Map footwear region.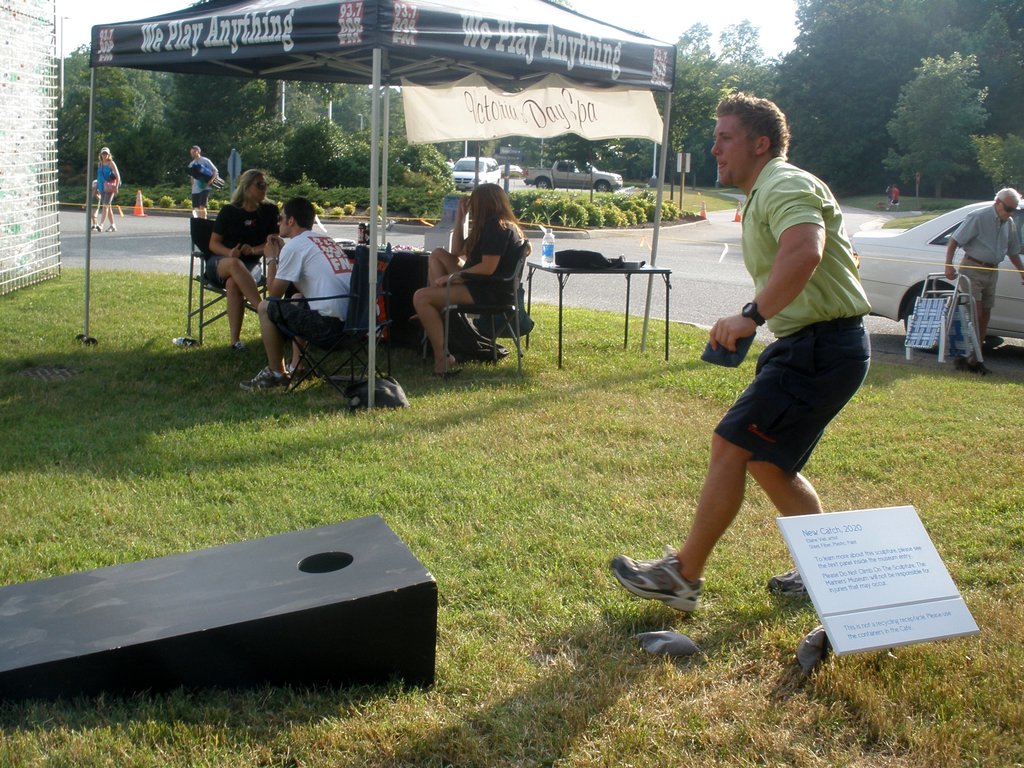
Mapped to BBox(234, 337, 245, 349).
